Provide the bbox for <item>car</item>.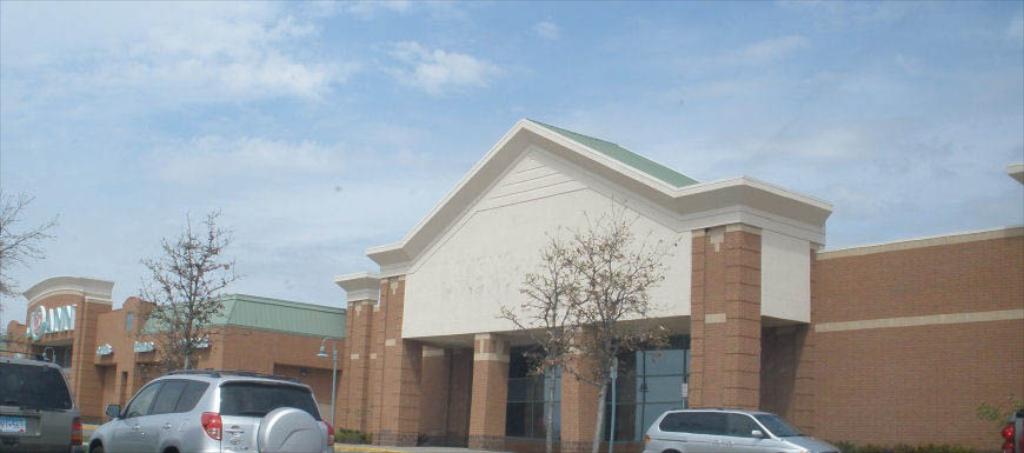
[x1=637, y1=408, x2=835, y2=452].
